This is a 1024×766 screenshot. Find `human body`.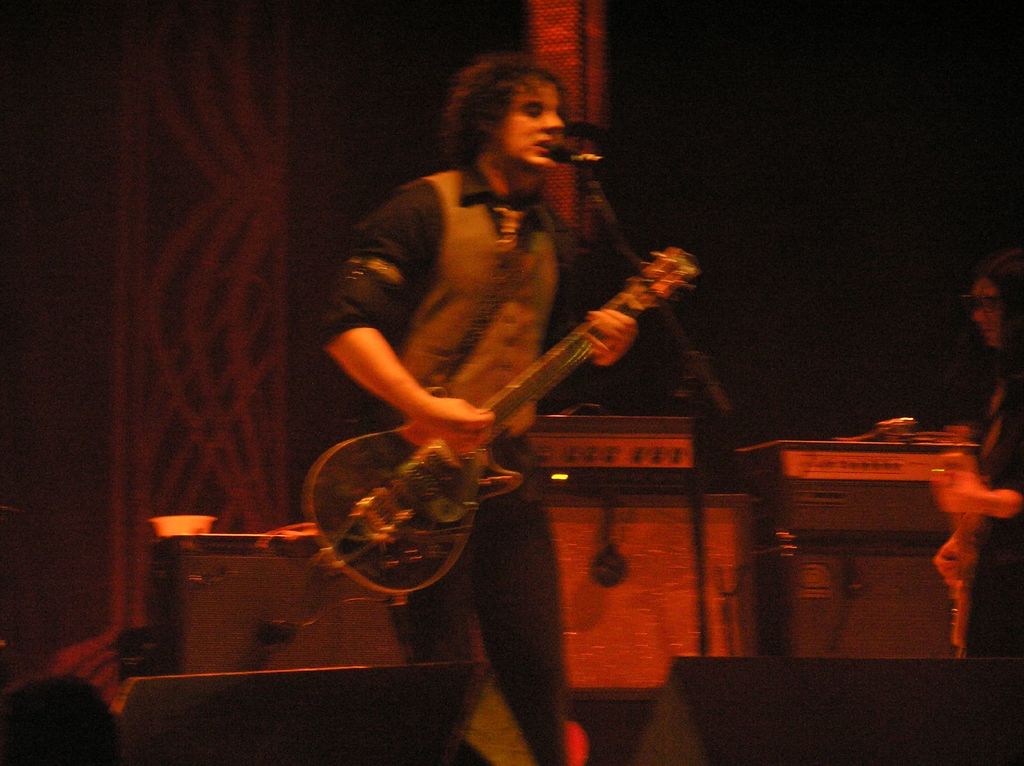
Bounding box: (298,50,705,731).
